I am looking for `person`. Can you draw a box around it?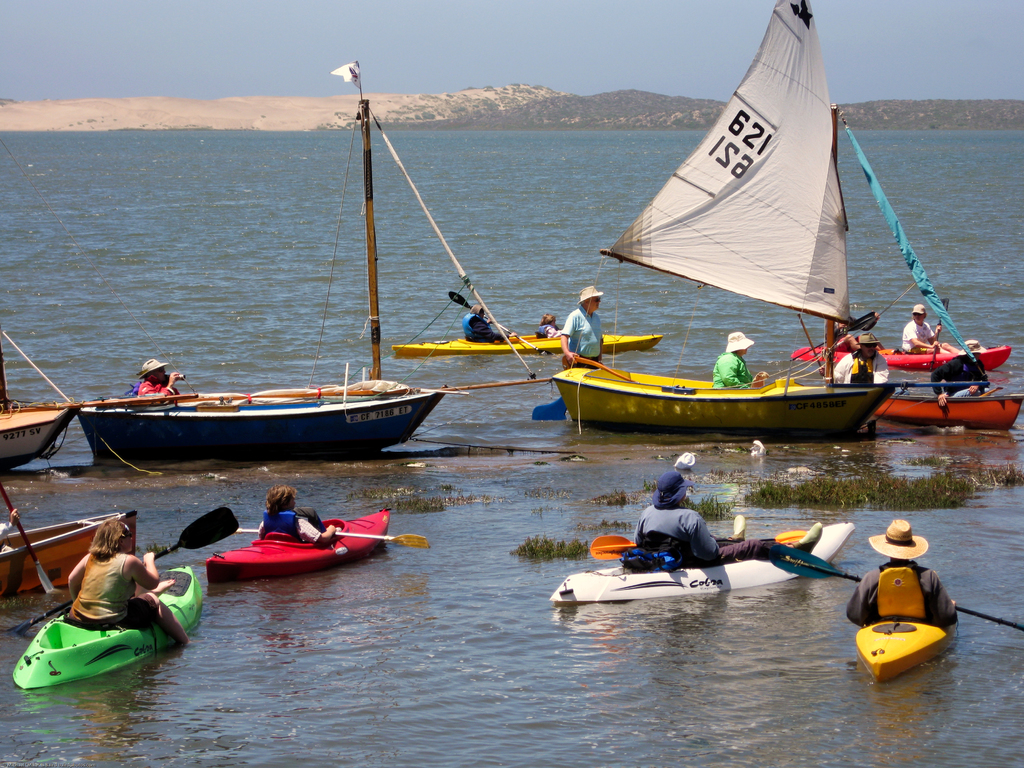
Sure, the bounding box is (560, 284, 597, 368).
